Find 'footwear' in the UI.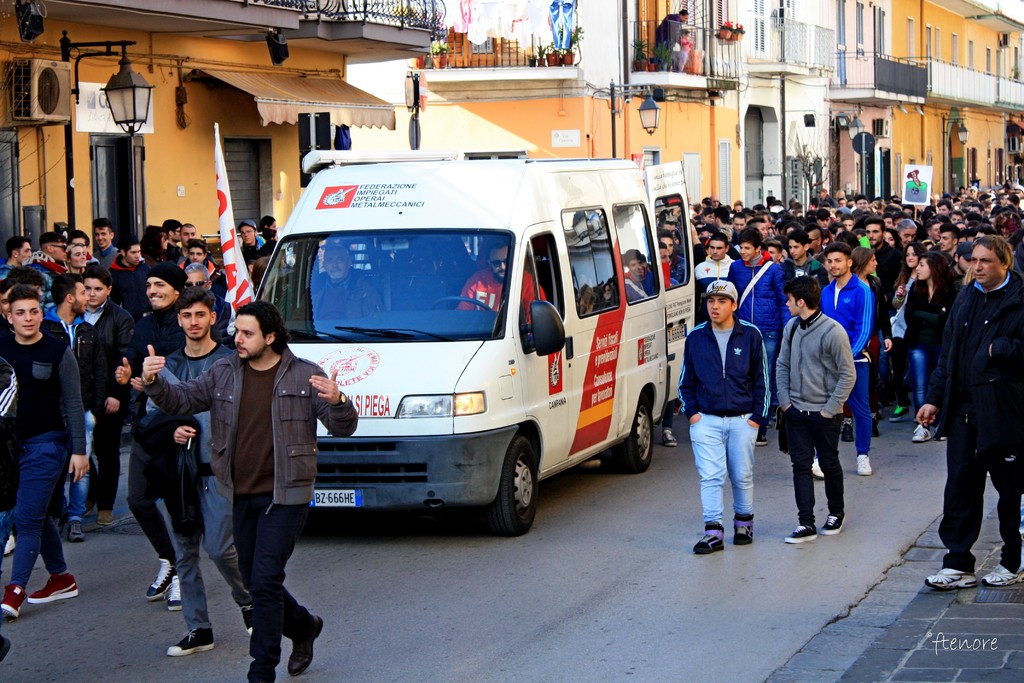
UI element at <bbox>286, 612, 326, 677</bbox>.
